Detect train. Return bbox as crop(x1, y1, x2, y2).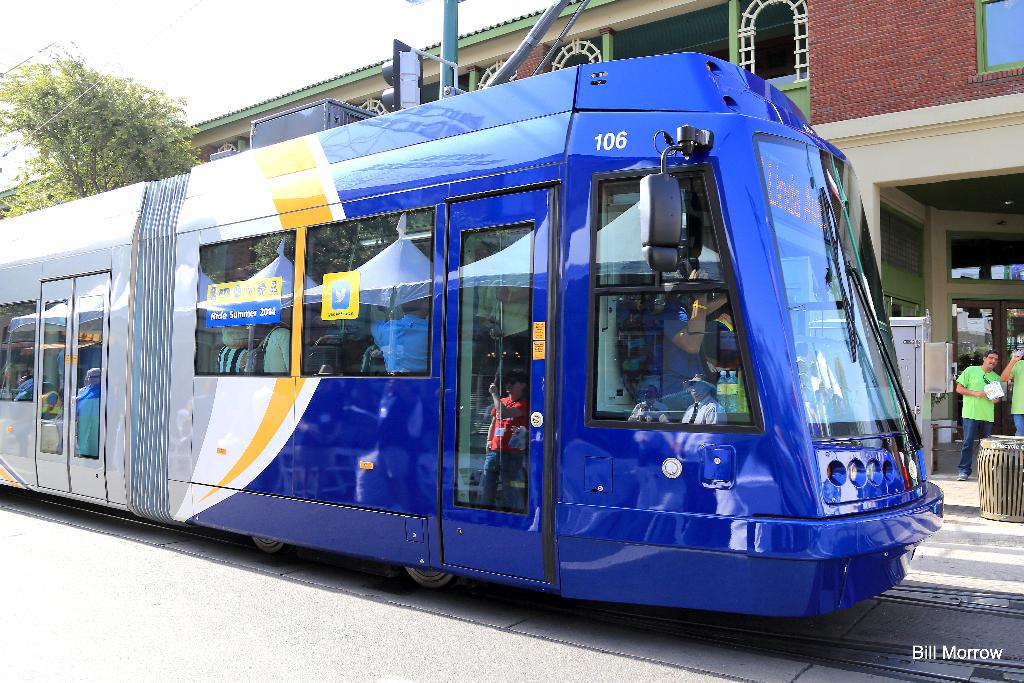
crop(0, 0, 951, 616).
